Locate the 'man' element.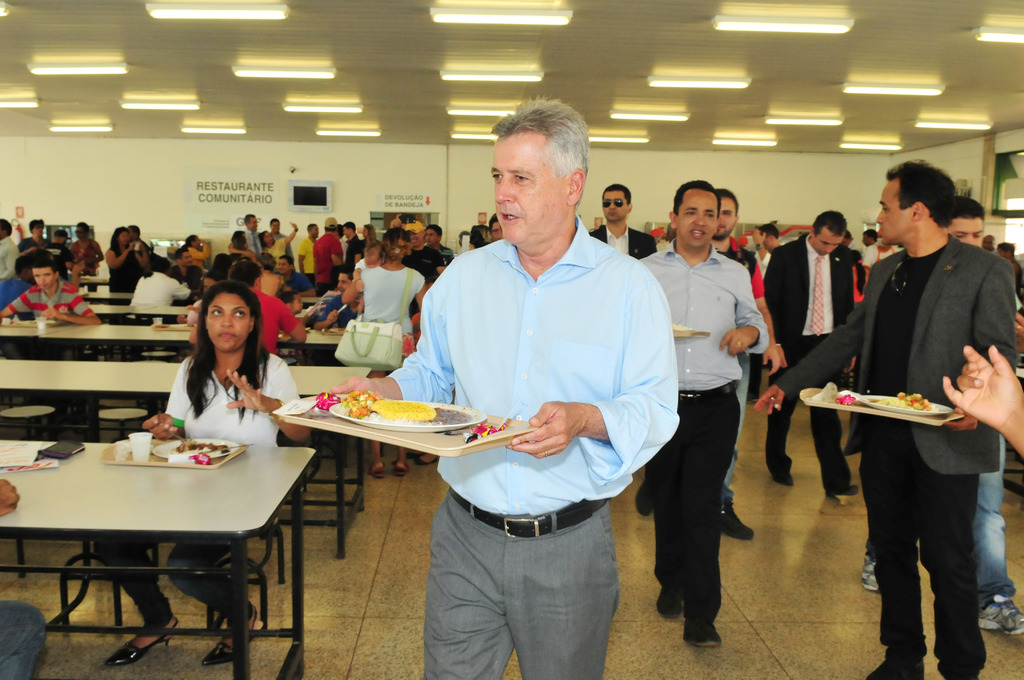
Element bbox: 0:219:17:282.
